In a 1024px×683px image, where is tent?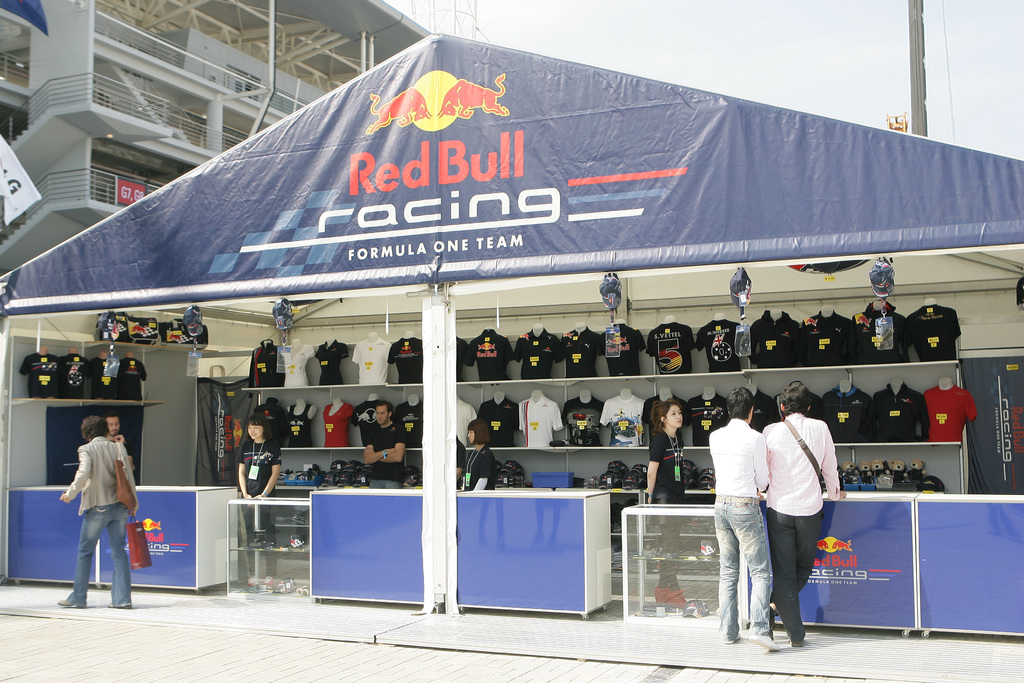
0/0/999/670.
